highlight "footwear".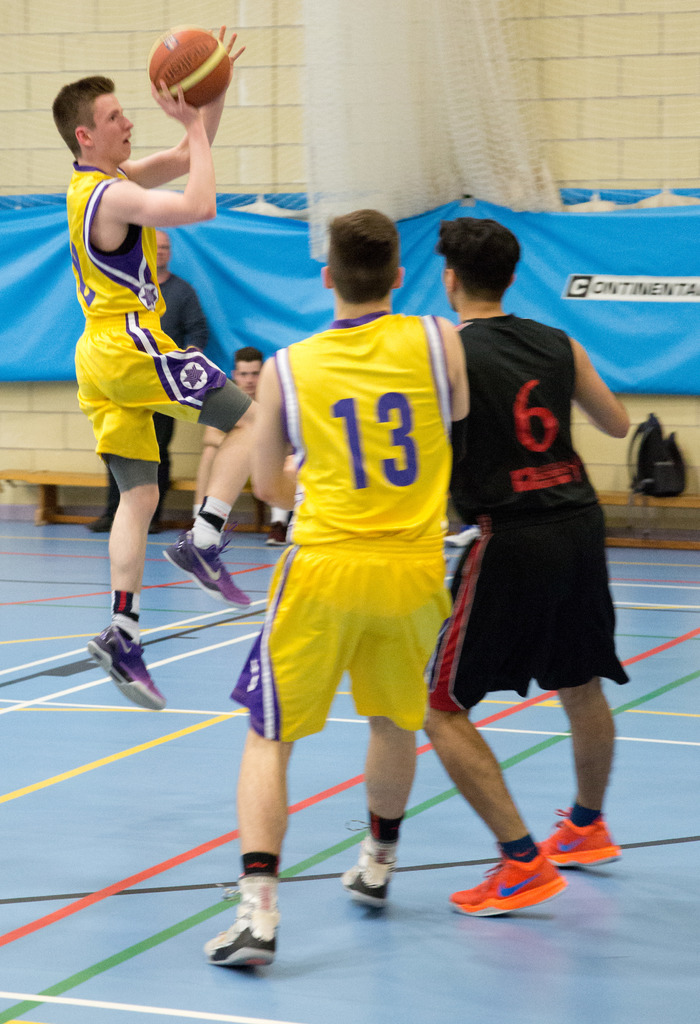
Highlighted region: (left=530, top=799, right=642, bottom=881).
